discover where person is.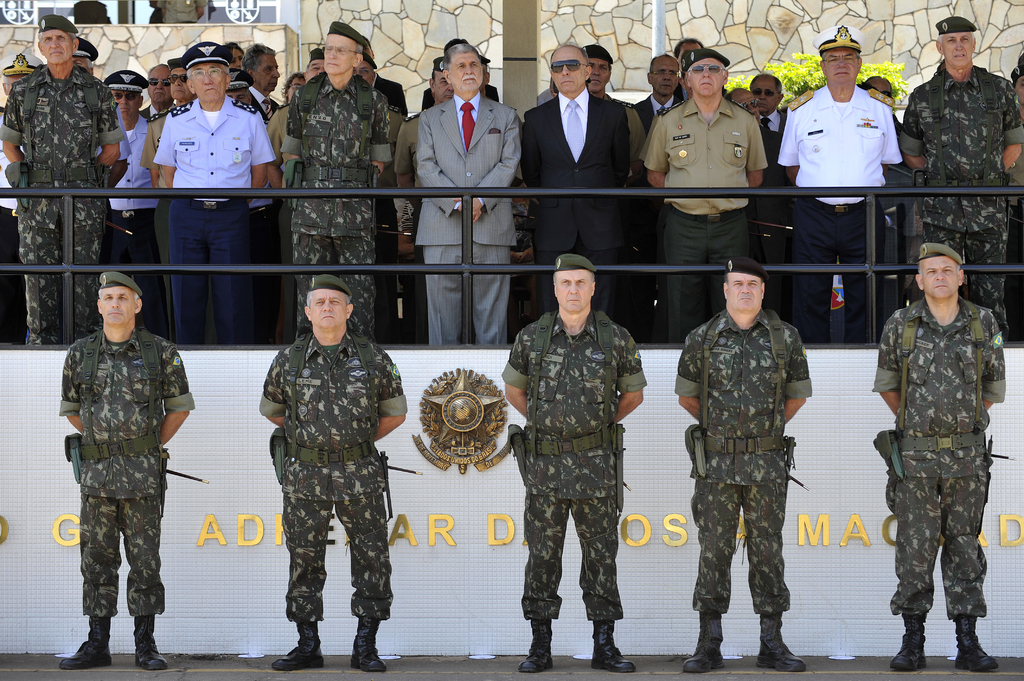
Discovered at crop(743, 78, 787, 136).
